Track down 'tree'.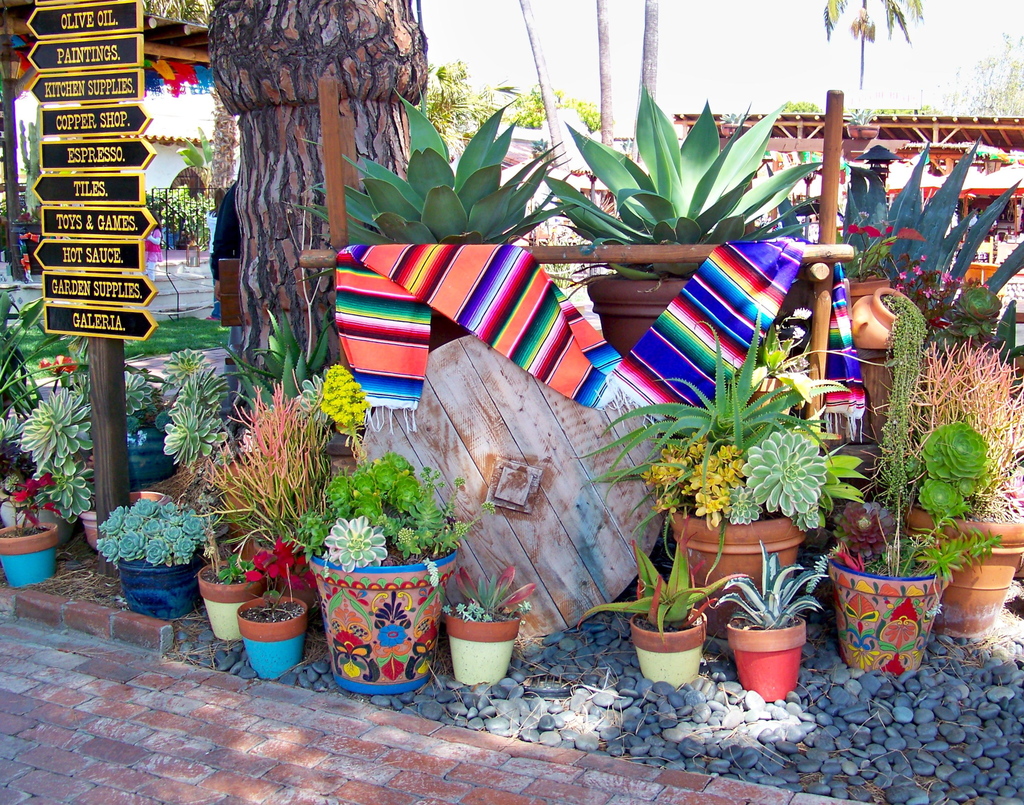
Tracked to pyautogui.locateOnScreen(630, 0, 657, 172).
